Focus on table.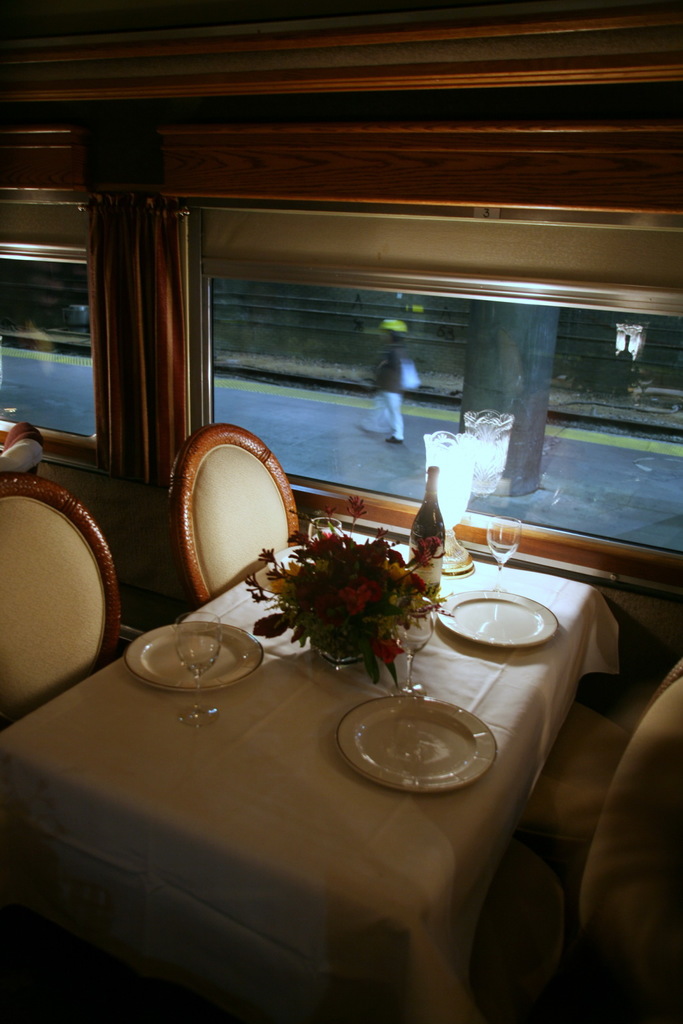
Focused at {"x1": 0, "y1": 529, "x2": 621, "y2": 1023}.
